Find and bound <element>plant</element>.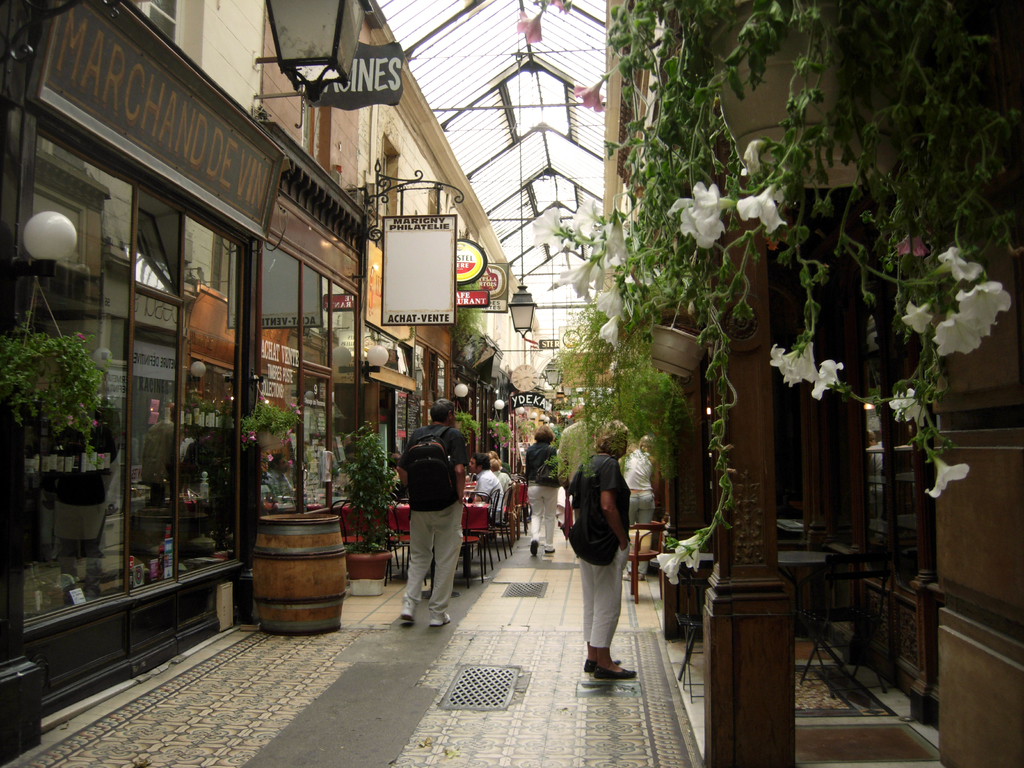
Bound: 332 414 397 523.
